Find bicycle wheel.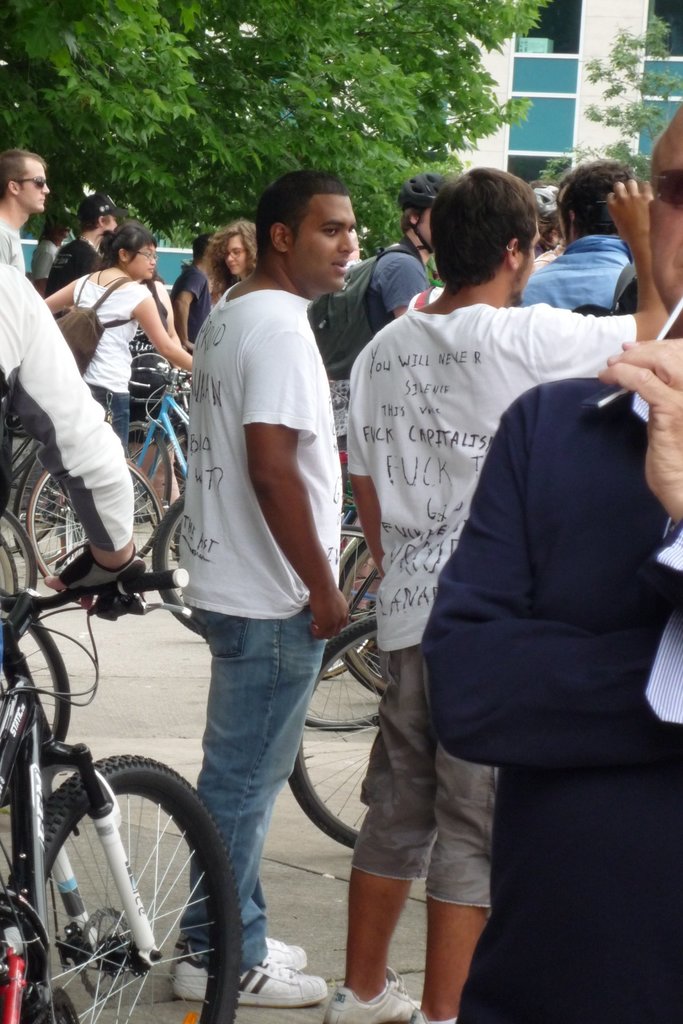
left=17, top=451, right=165, bottom=610.
